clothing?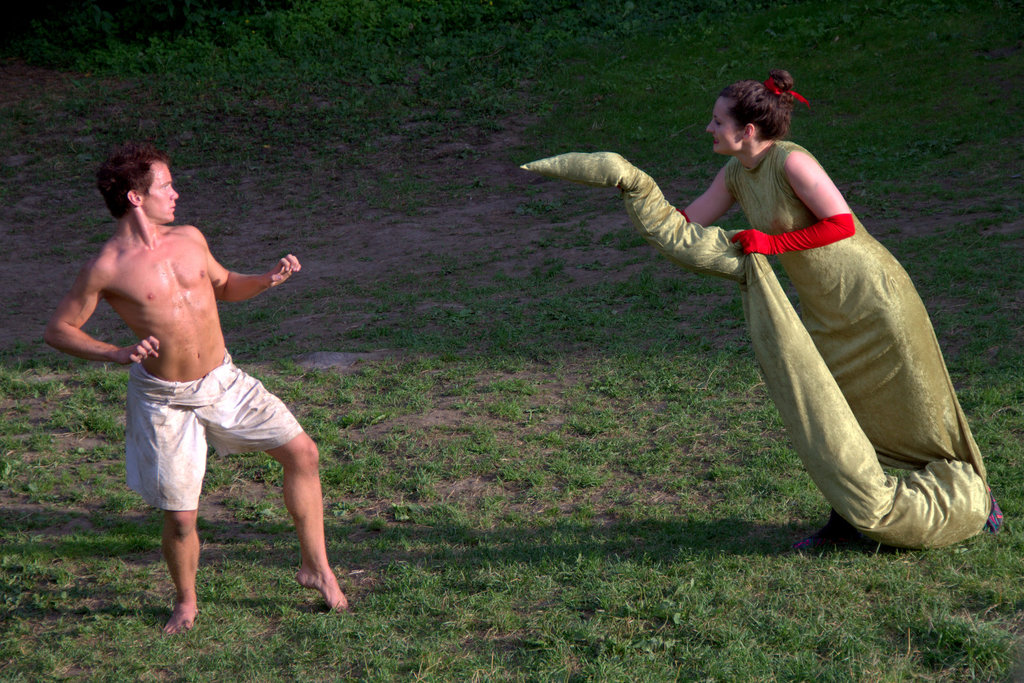
(x1=518, y1=142, x2=992, y2=538)
